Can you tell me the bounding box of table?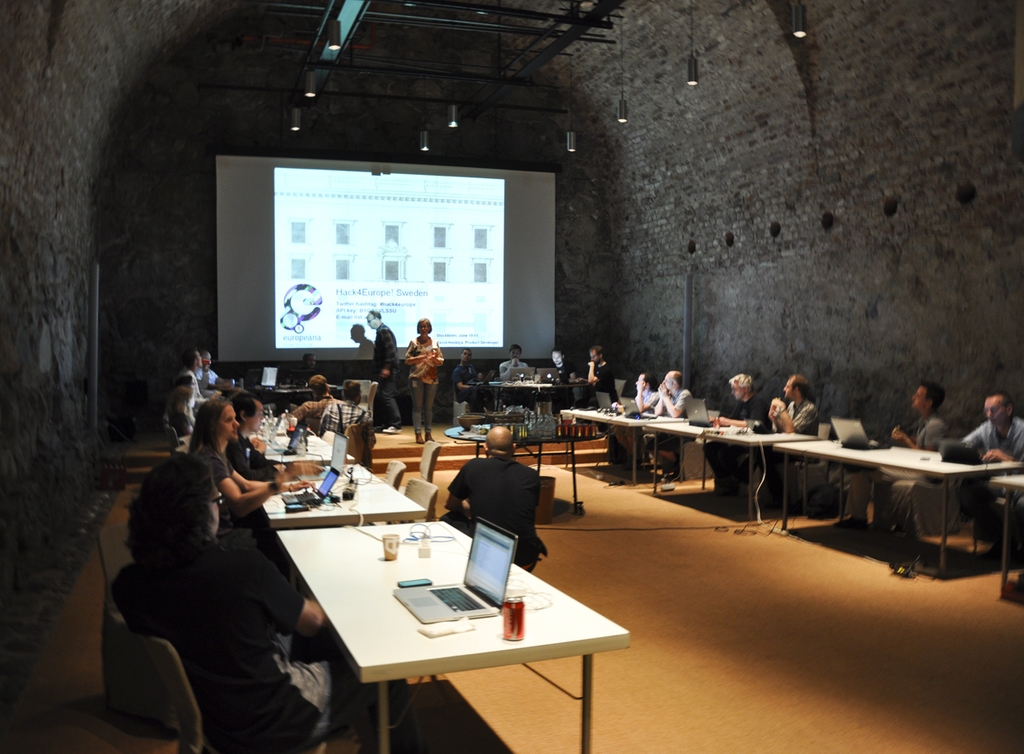
detection(780, 444, 1015, 571).
